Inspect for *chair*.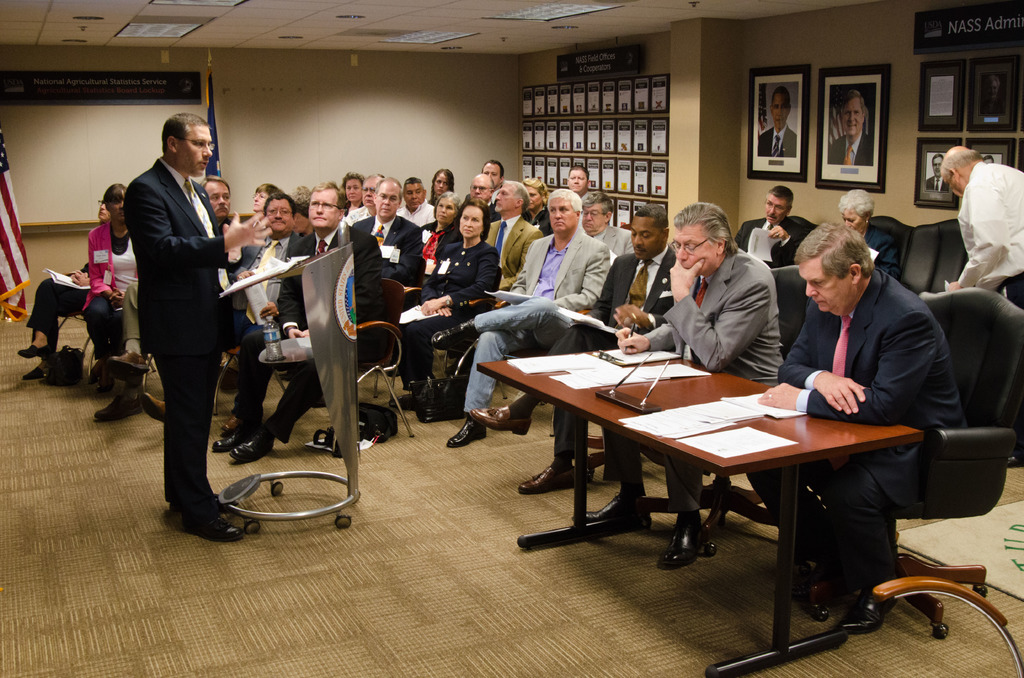
Inspection: detection(285, 277, 414, 462).
